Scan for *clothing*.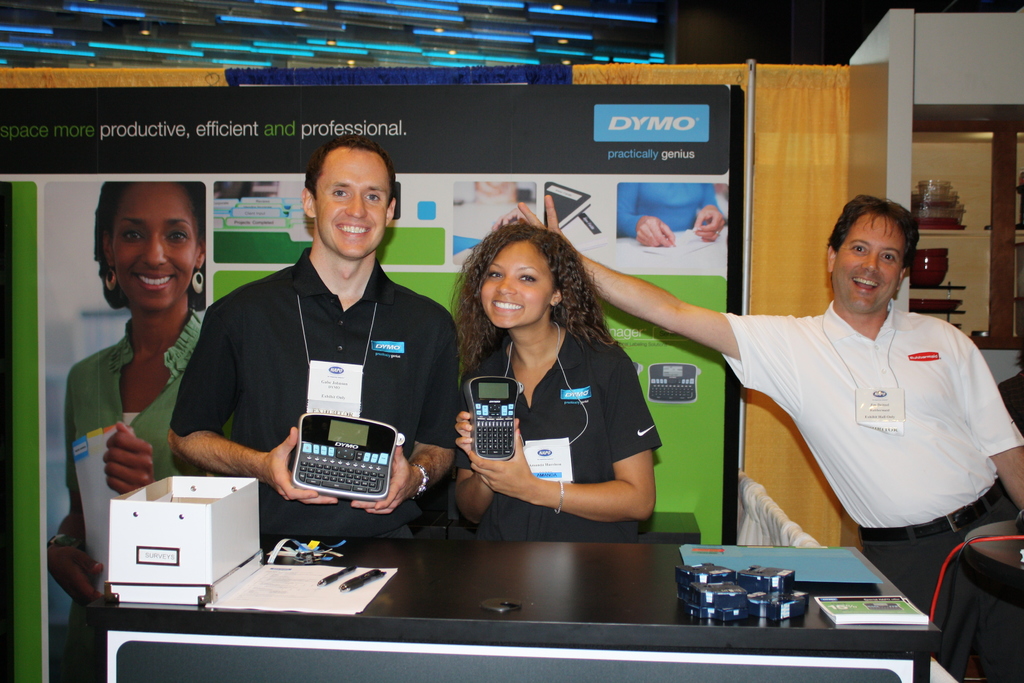
Scan result: <region>468, 302, 634, 497</region>.
